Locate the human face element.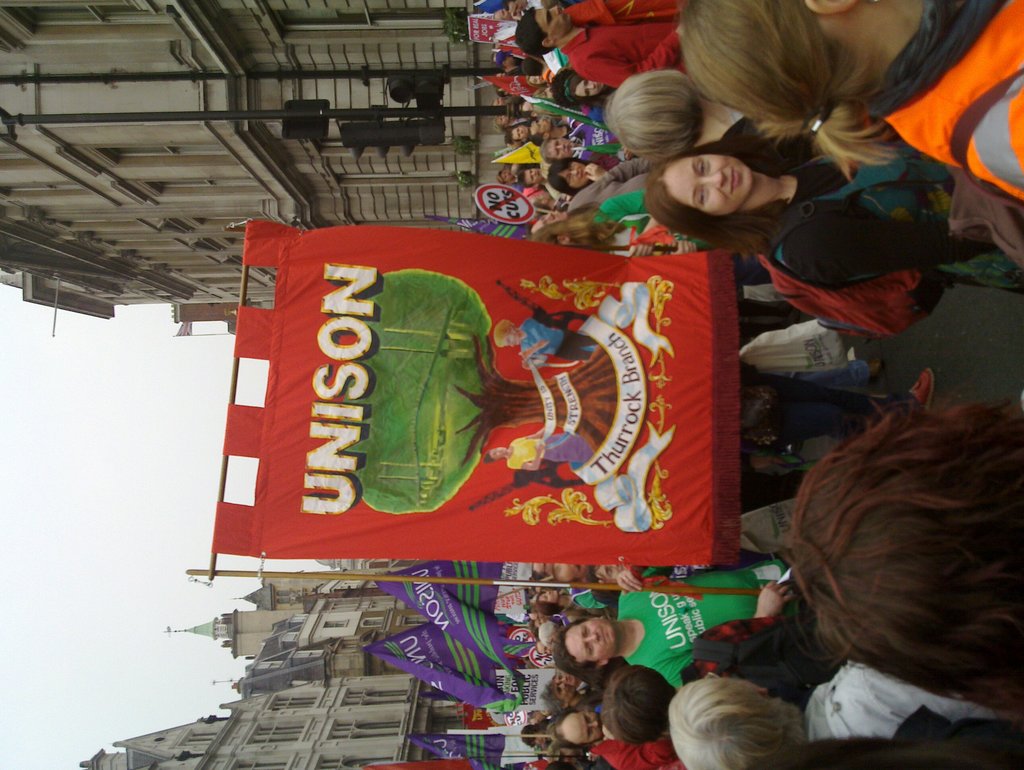
Element bbox: select_region(539, 8, 572, 43).
